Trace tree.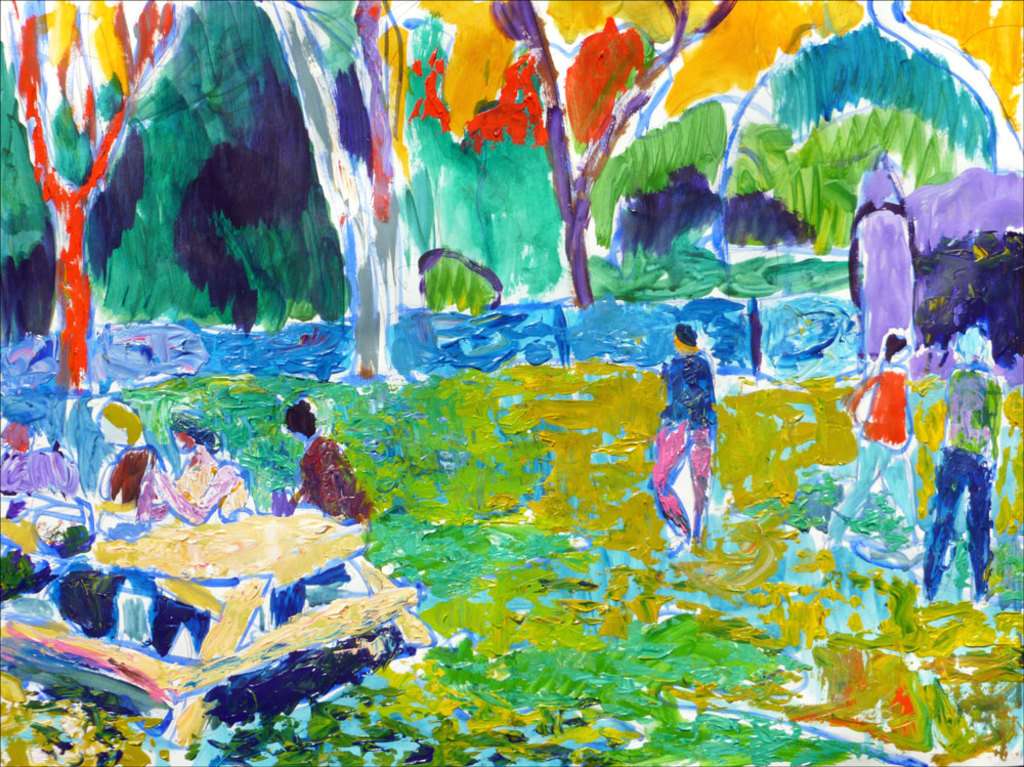
Traced to [x1=242, y1=0, x2=396, y2=378].
